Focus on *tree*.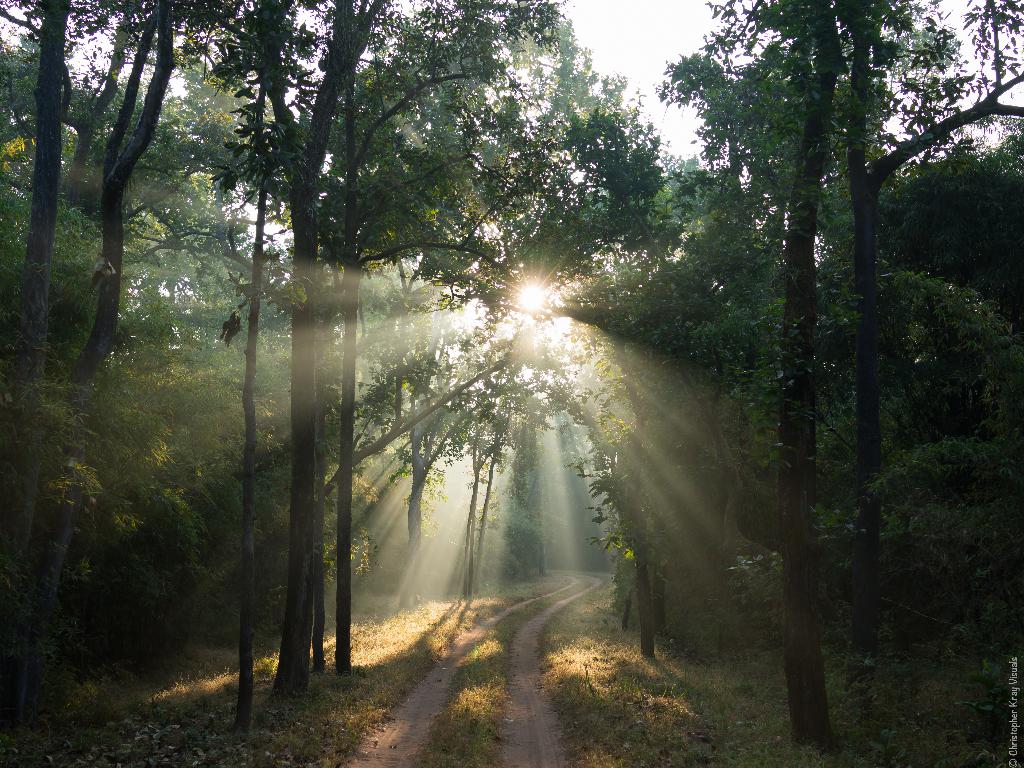
Focused at (left=0, top=0, right=94, bottom=638).
